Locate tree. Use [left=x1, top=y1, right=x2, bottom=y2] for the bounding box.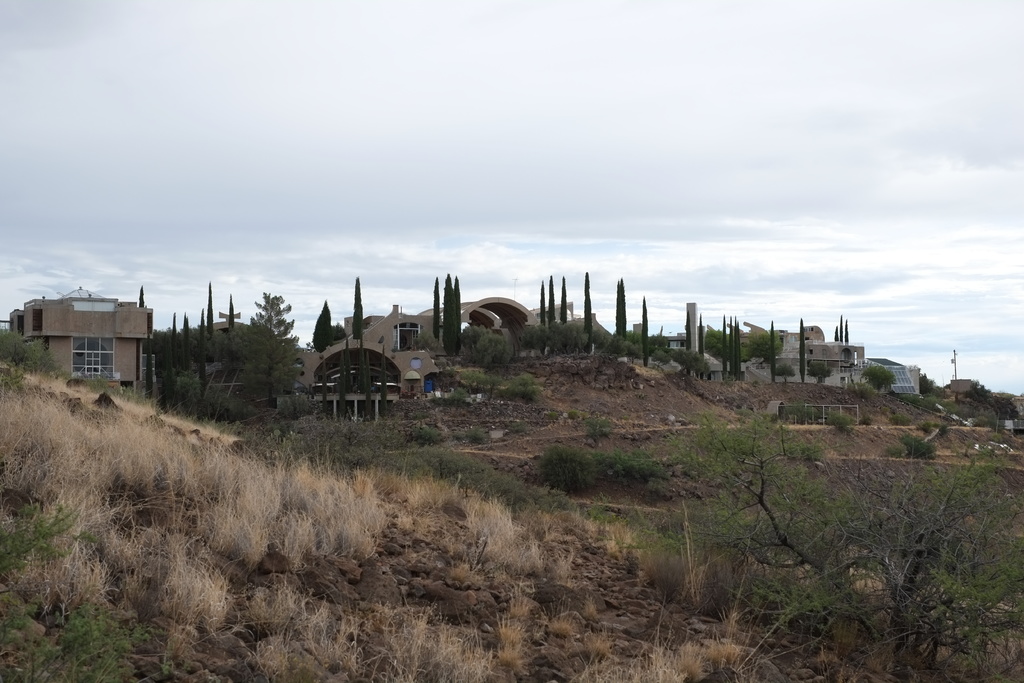
[left=448, top=279, right=462, bottom=365].
